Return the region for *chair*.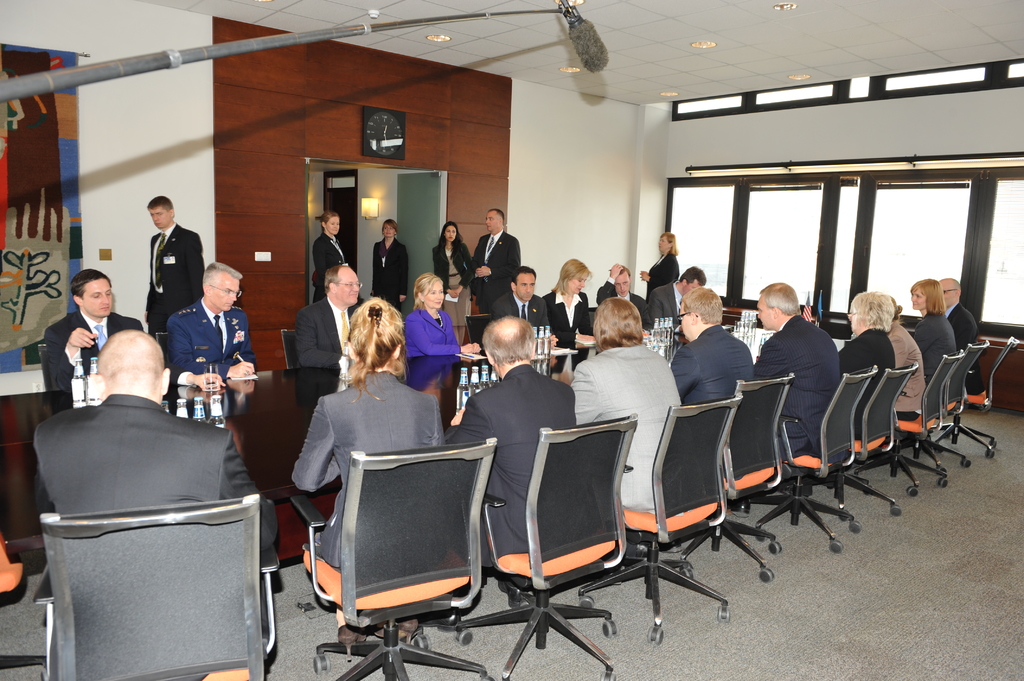
box(572, 389, 745, 650).
